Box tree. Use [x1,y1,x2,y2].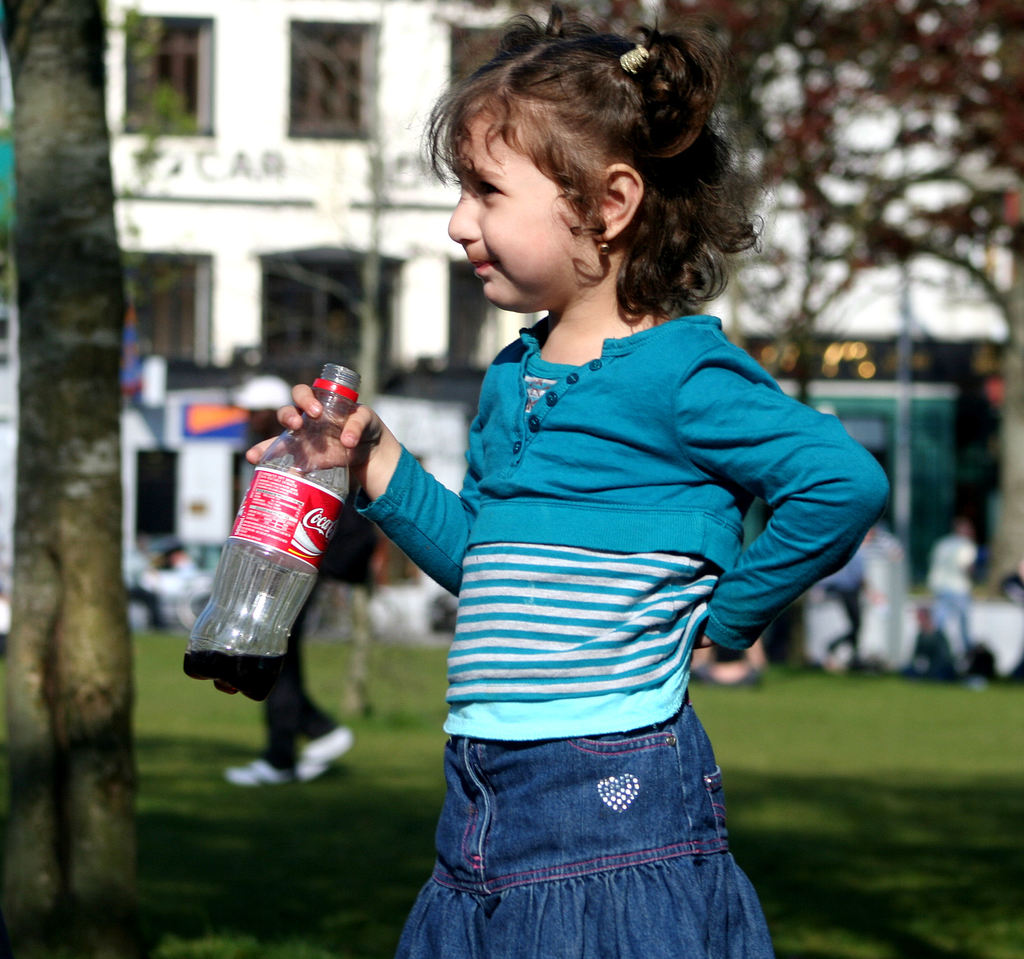
[546,0,1023,665].
